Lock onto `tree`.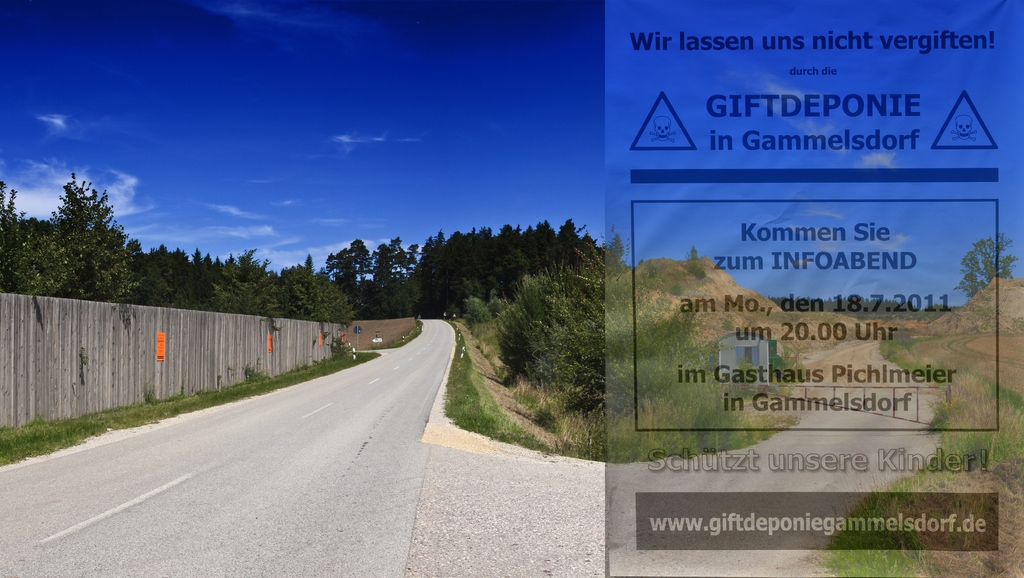
Locked: 35, 158, 133, 296.
